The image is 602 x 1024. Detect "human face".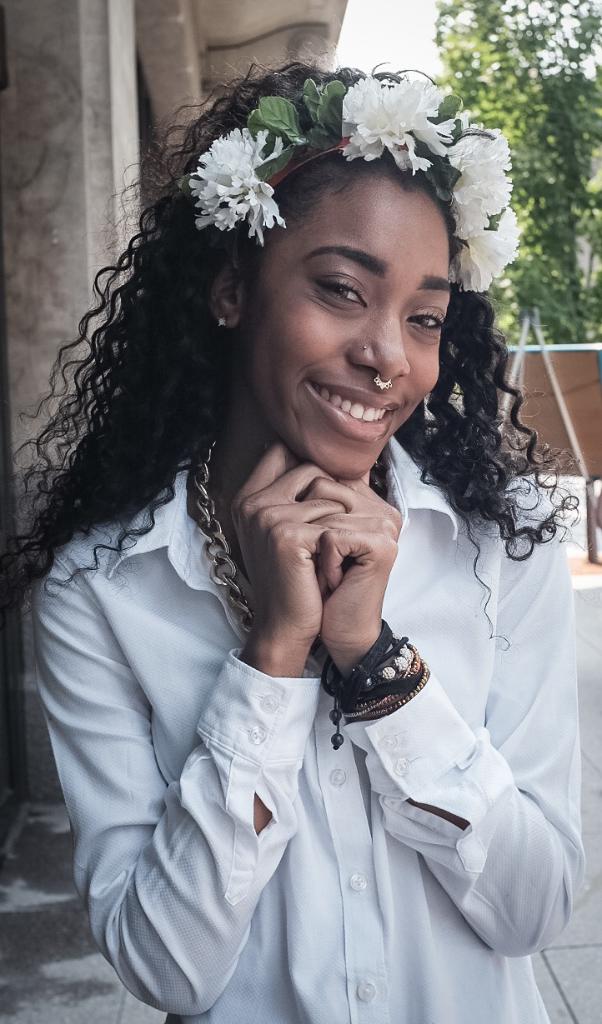
Detection: crop(233, 157, 454, 477).
